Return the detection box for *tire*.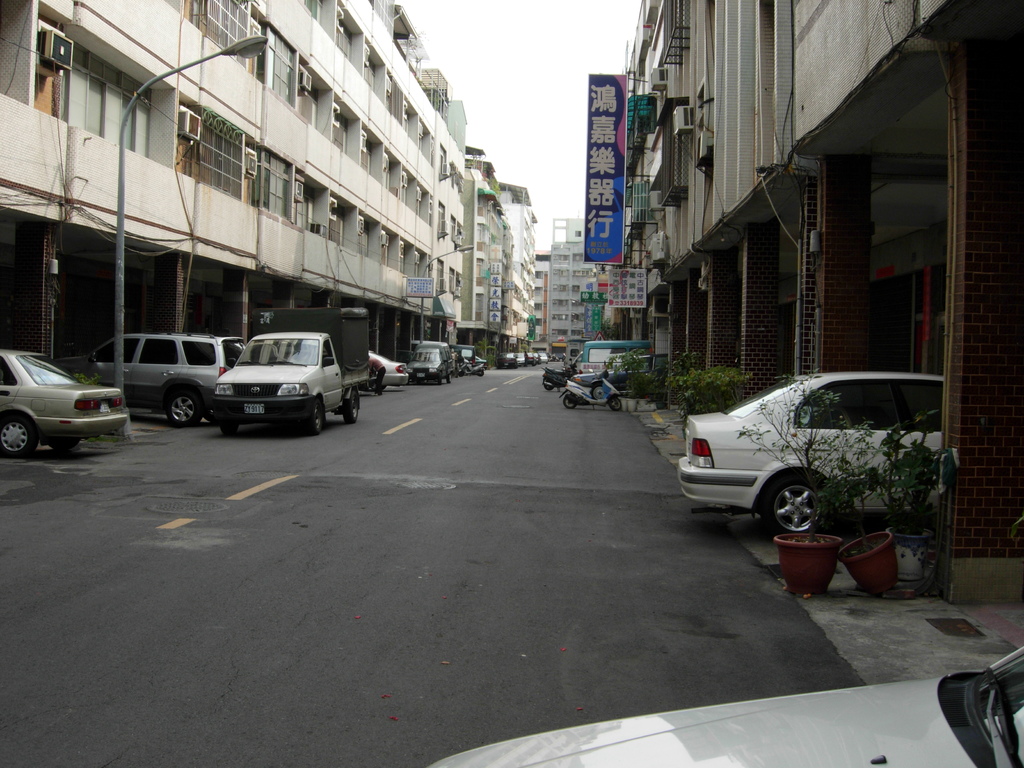
{"x1": 603, "y1": 394, "x2": 621, "y2": 415}.
